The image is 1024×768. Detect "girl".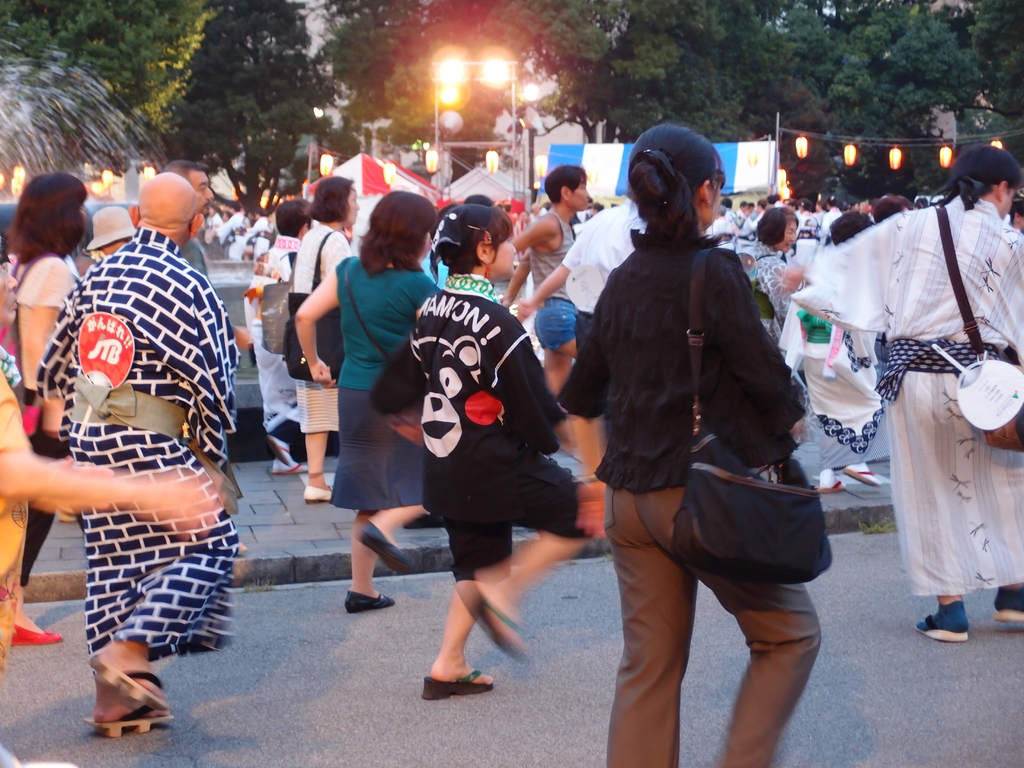
Detection: 0:236:237:767.
